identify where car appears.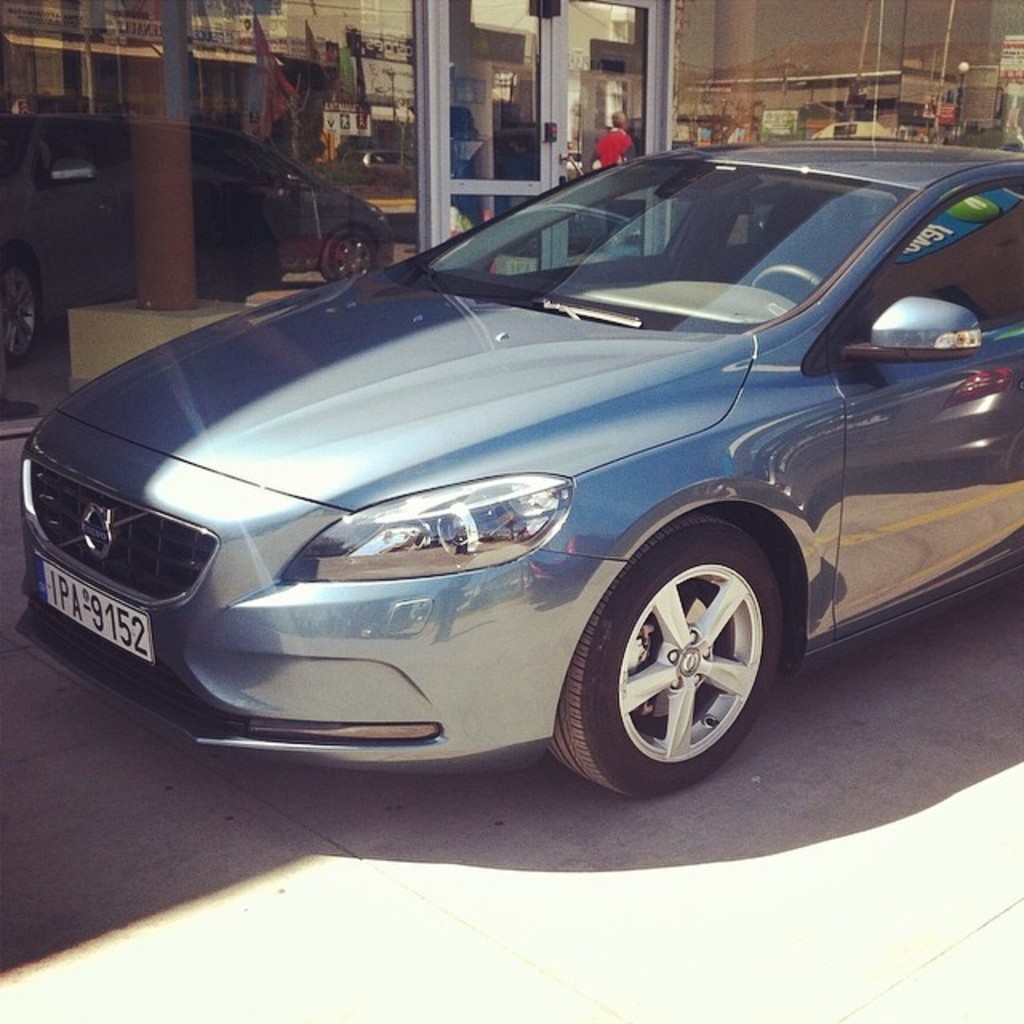
Appears at box=[14, 139, 1022, 795].
